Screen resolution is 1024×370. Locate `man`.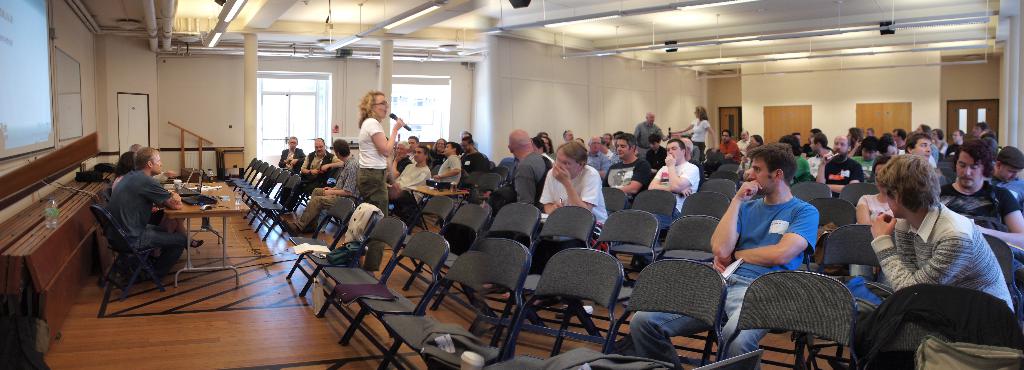
<region>279, 136, 300, 165</region>.
